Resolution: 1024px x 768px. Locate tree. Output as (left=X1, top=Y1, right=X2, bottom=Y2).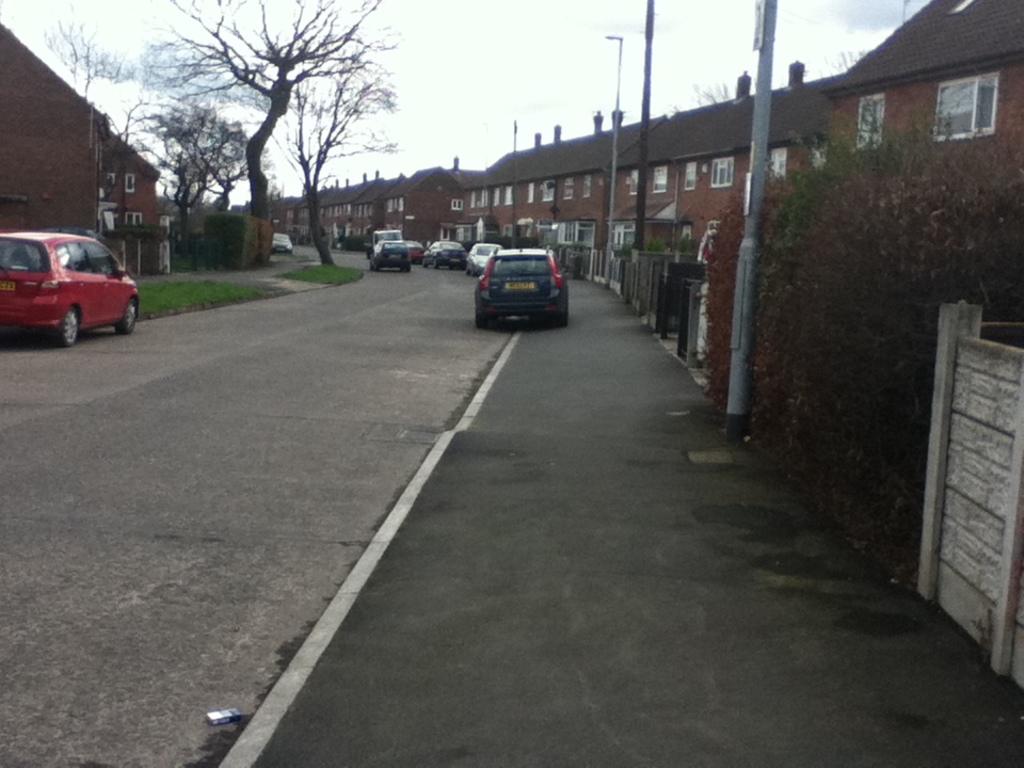
(left=157, top=96, right=246, bottom=247).
